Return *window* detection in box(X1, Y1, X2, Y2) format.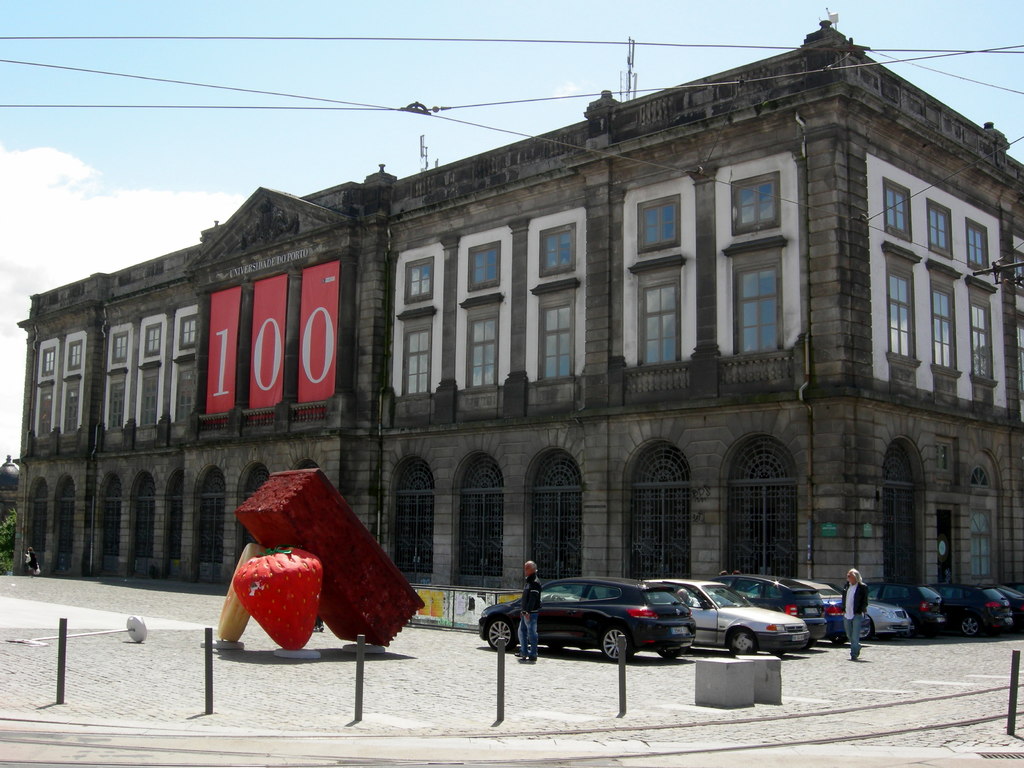
box(159, 467, 189, 560).
